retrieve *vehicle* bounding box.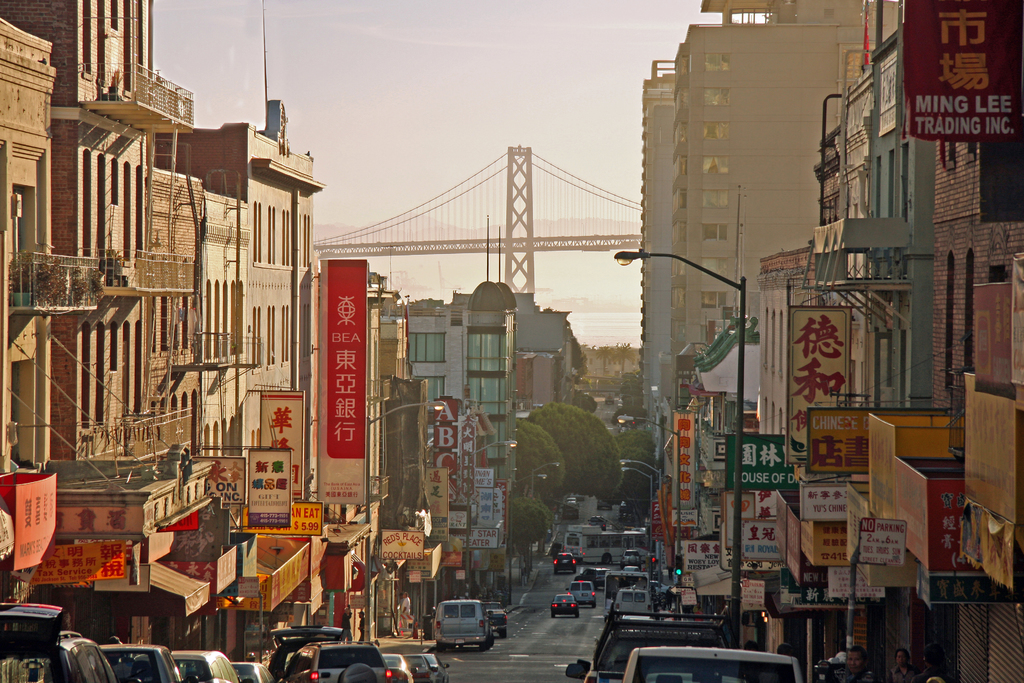
Bounding box: pyautogui.locateOnScreen(554, 554, 578, 572).
